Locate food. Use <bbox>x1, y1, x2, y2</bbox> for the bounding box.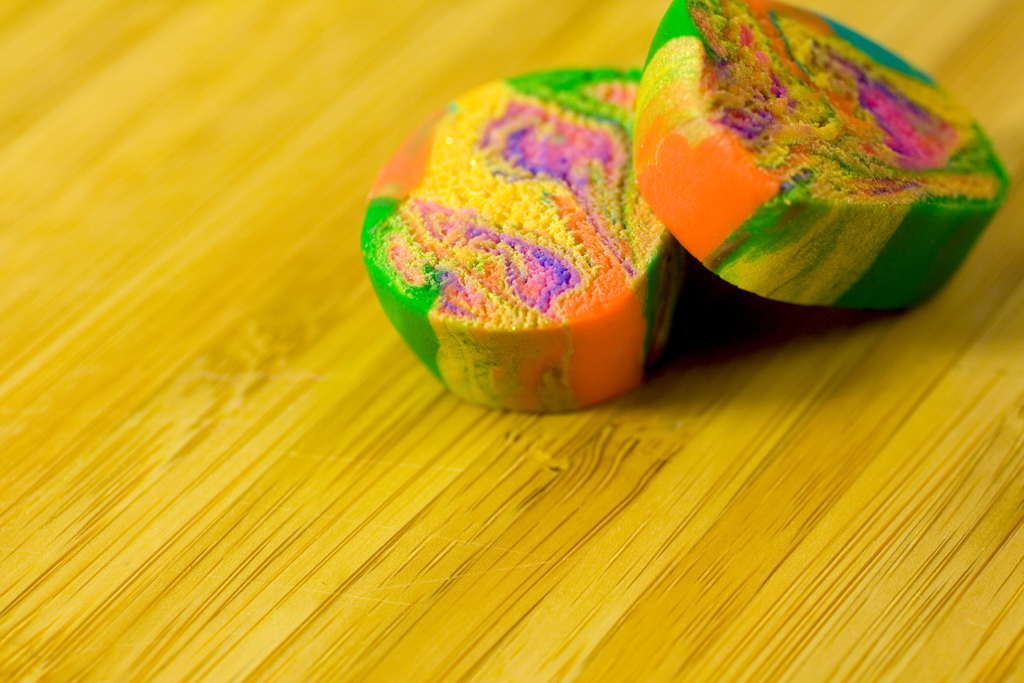
<bbox>627, 0, 1009, 312</bbox>.
